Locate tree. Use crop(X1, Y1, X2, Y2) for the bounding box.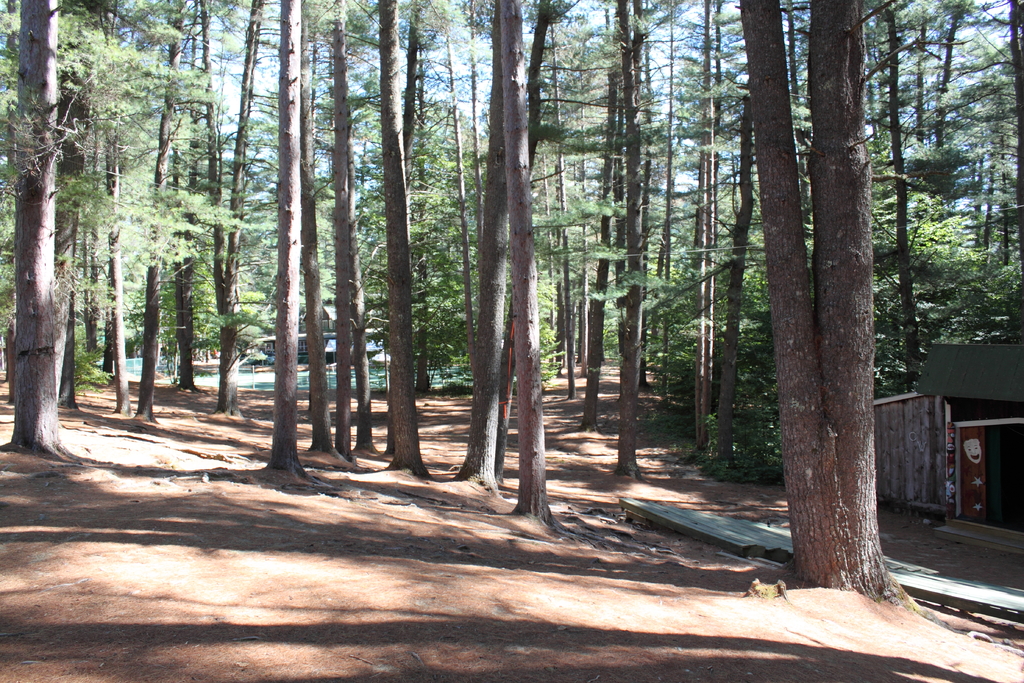
crop(419, 0, 594, 536).
